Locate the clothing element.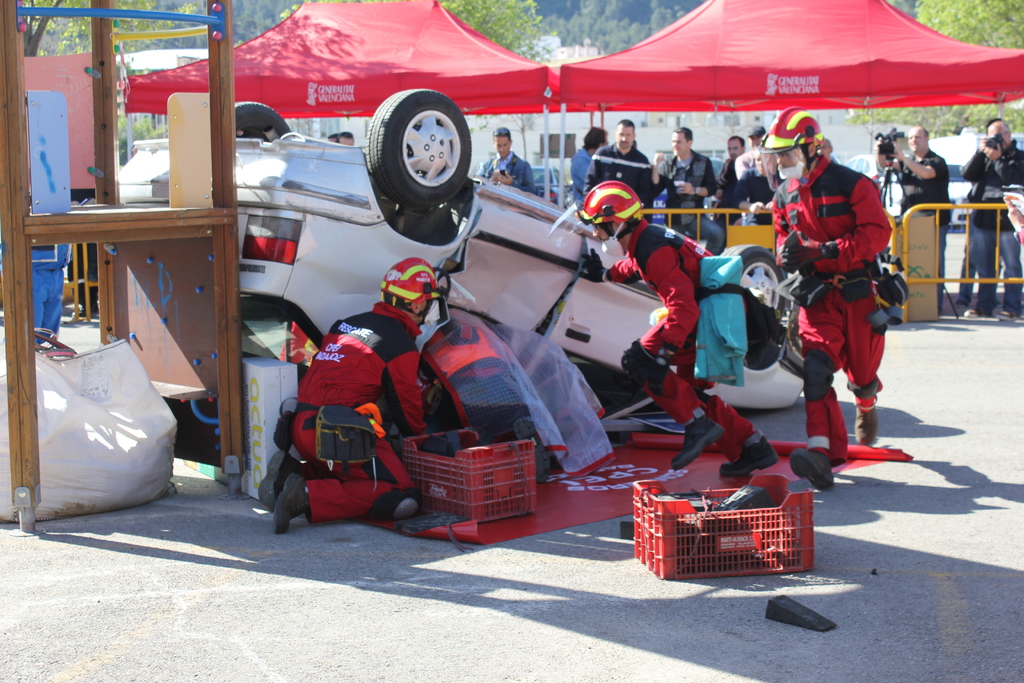
Element bbox: [481, 146, 534, 185].
